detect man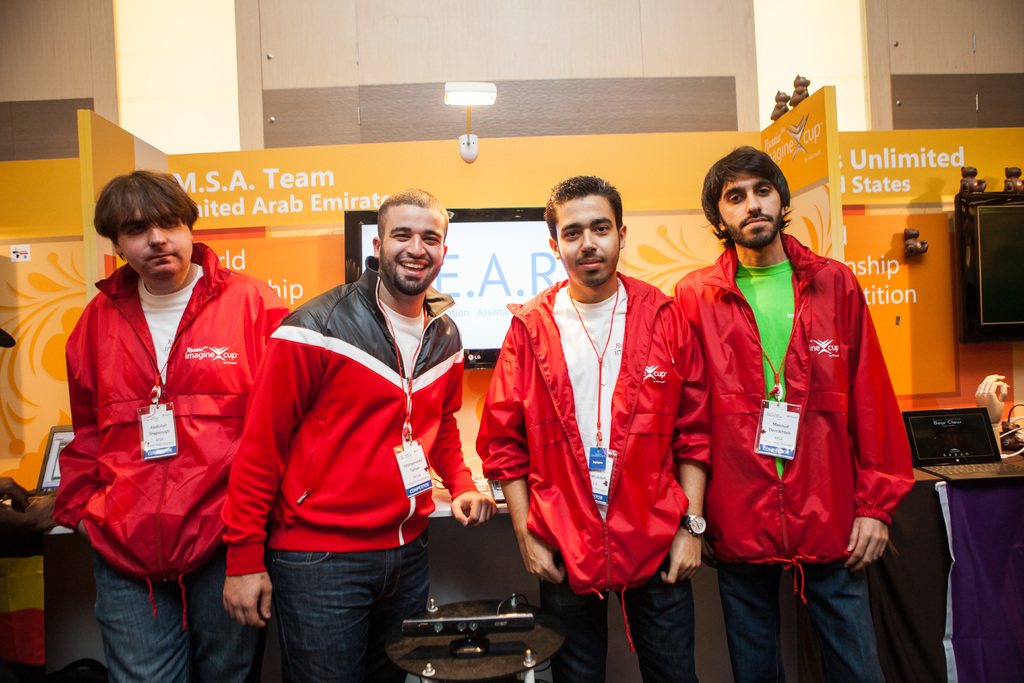
222, 190, 477, 682
